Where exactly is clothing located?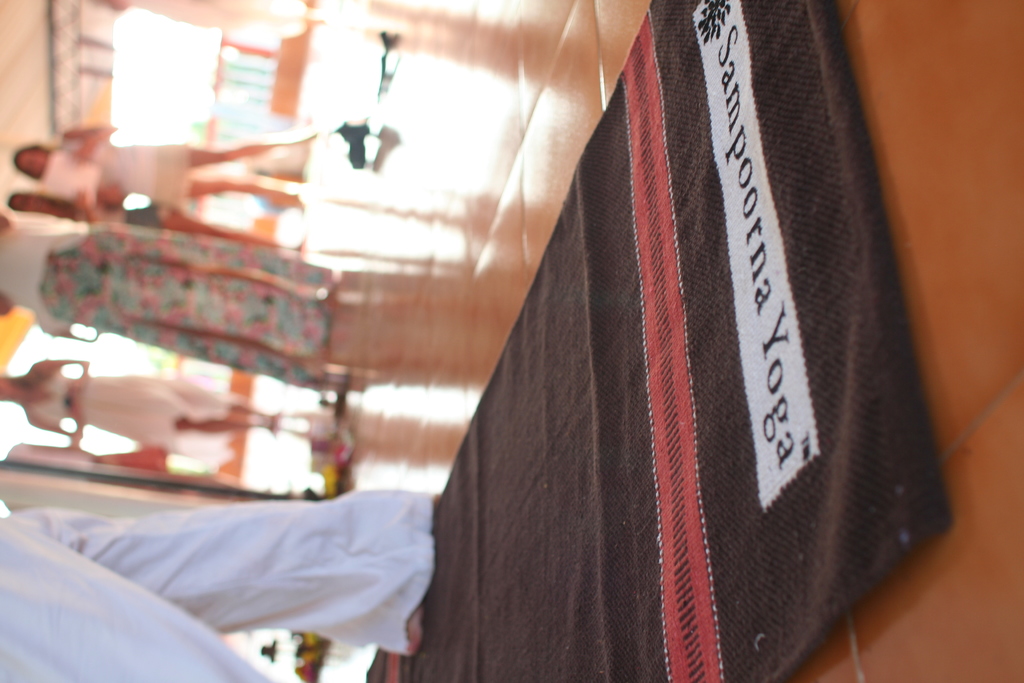
Its bounding box is bbox(0, 222, 331, 389).
